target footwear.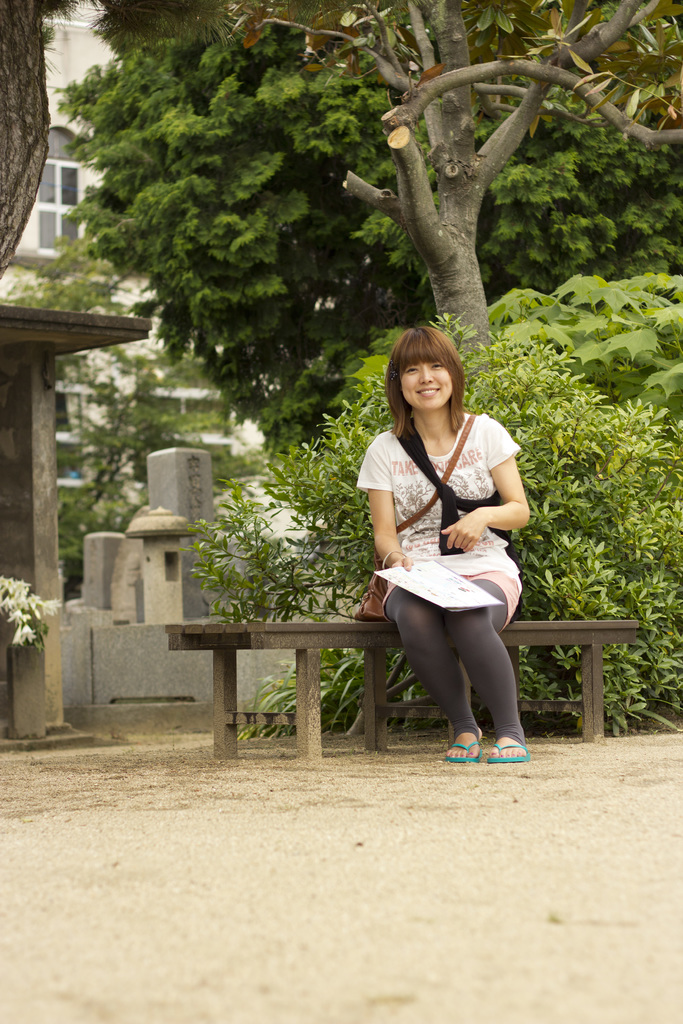
Target region: <box>442,737,479,764</box>.
